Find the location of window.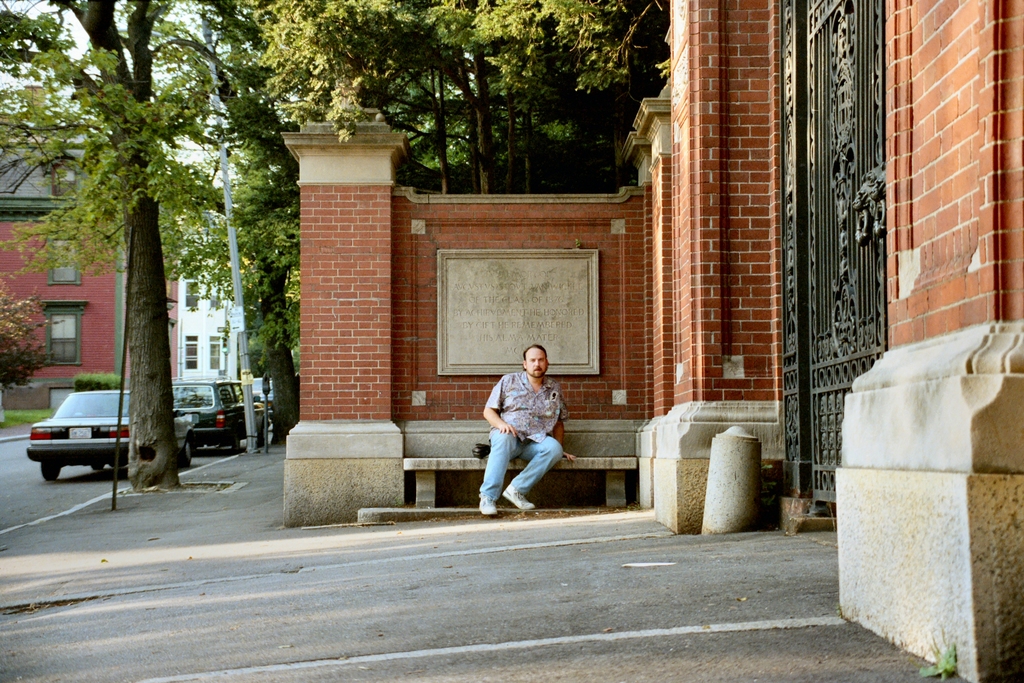
Location: x1=48, y1=163, x2=77, y2=198.
